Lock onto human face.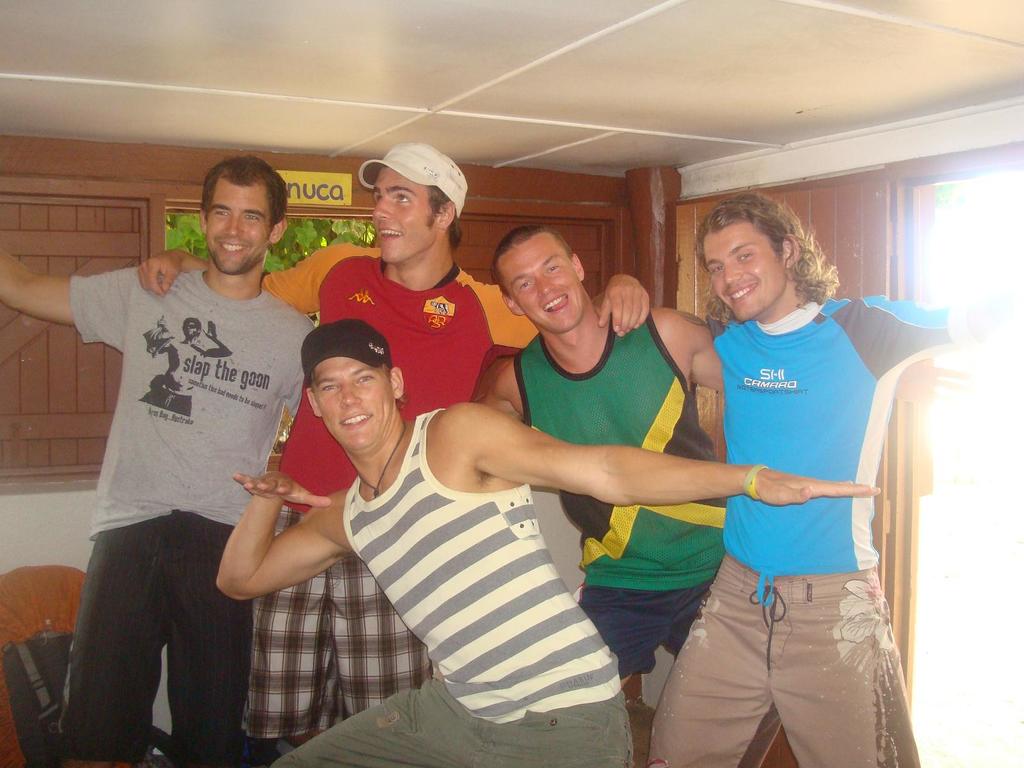
Locked: pyautogui.locateOnScreen(703, 223, 784, 319).
